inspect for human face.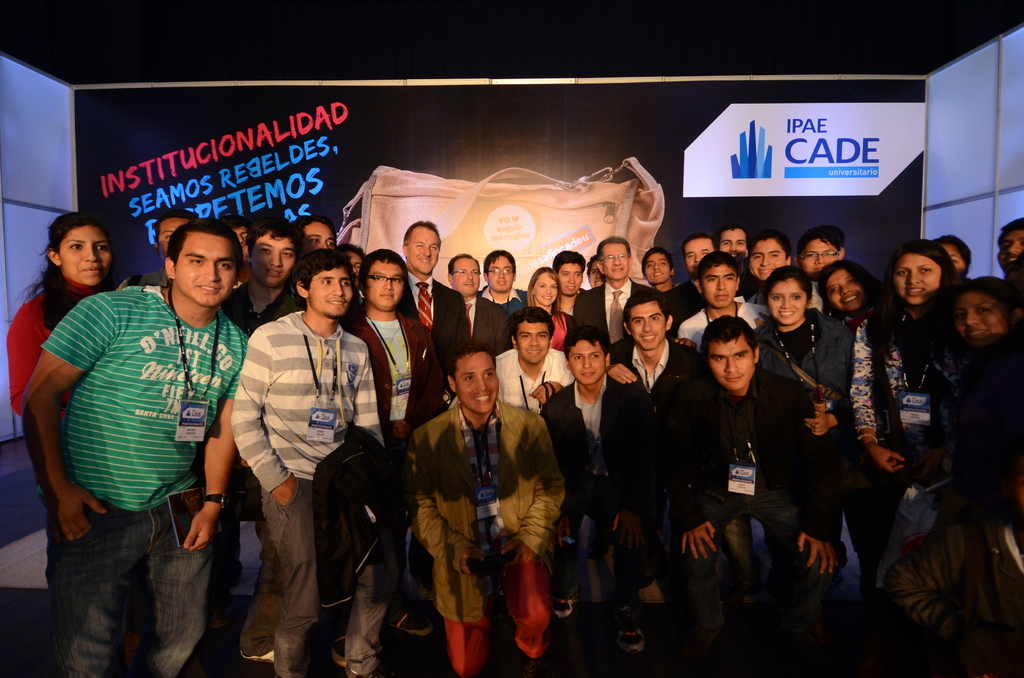
Inspection: {"left": 559, "top": 259, "right": 583, "bottom": 300}.
